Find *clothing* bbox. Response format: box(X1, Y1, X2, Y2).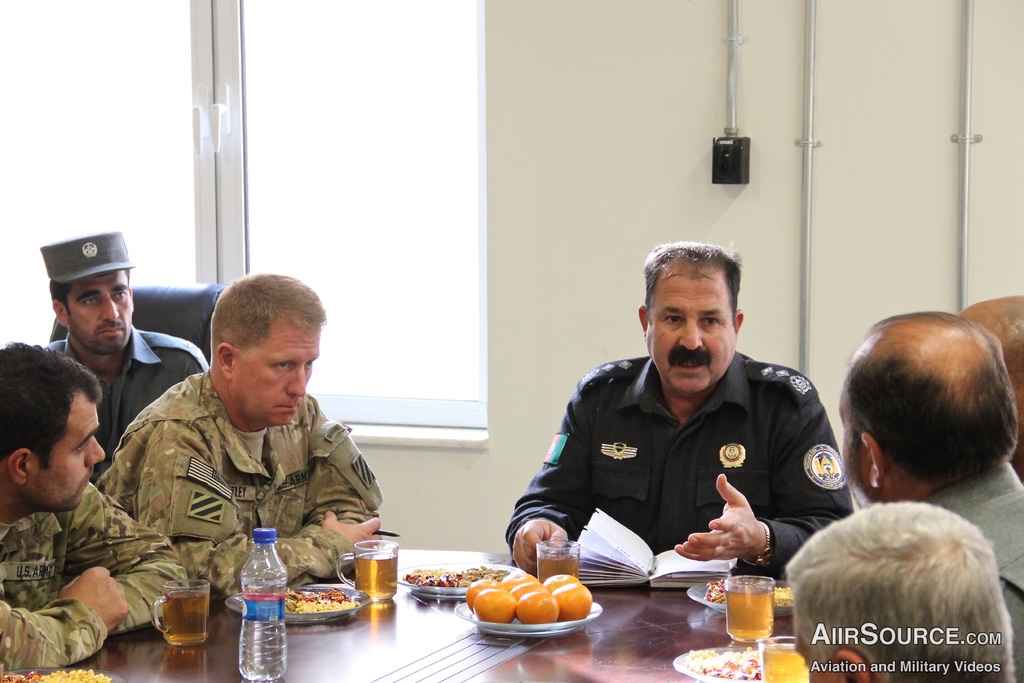
box(45, 327, 202, 476).
